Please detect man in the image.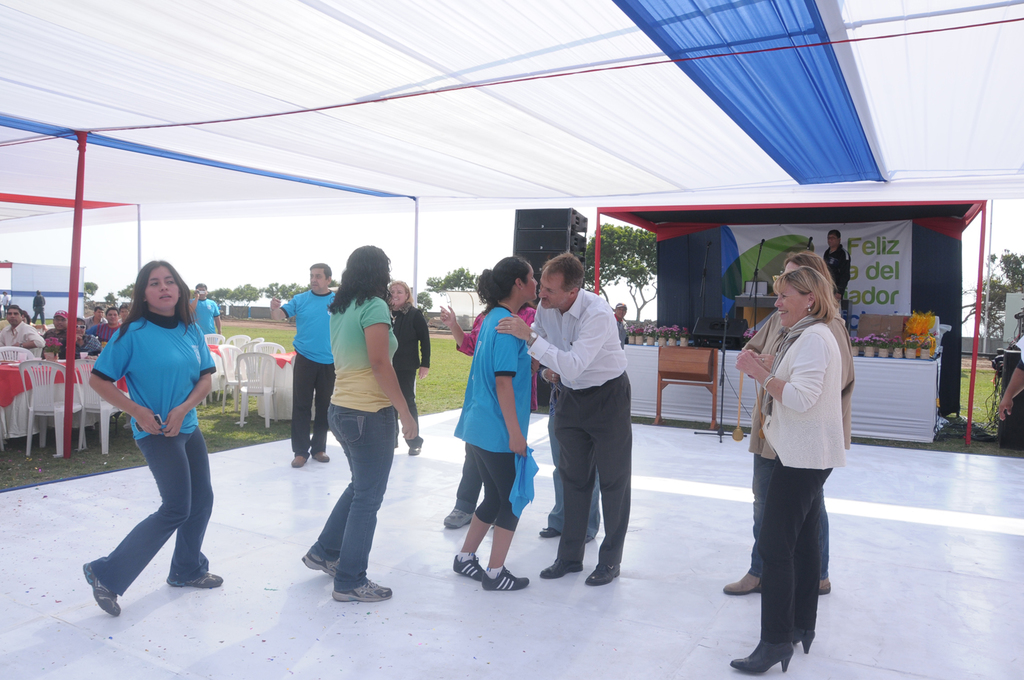
(823,230,852,311).
